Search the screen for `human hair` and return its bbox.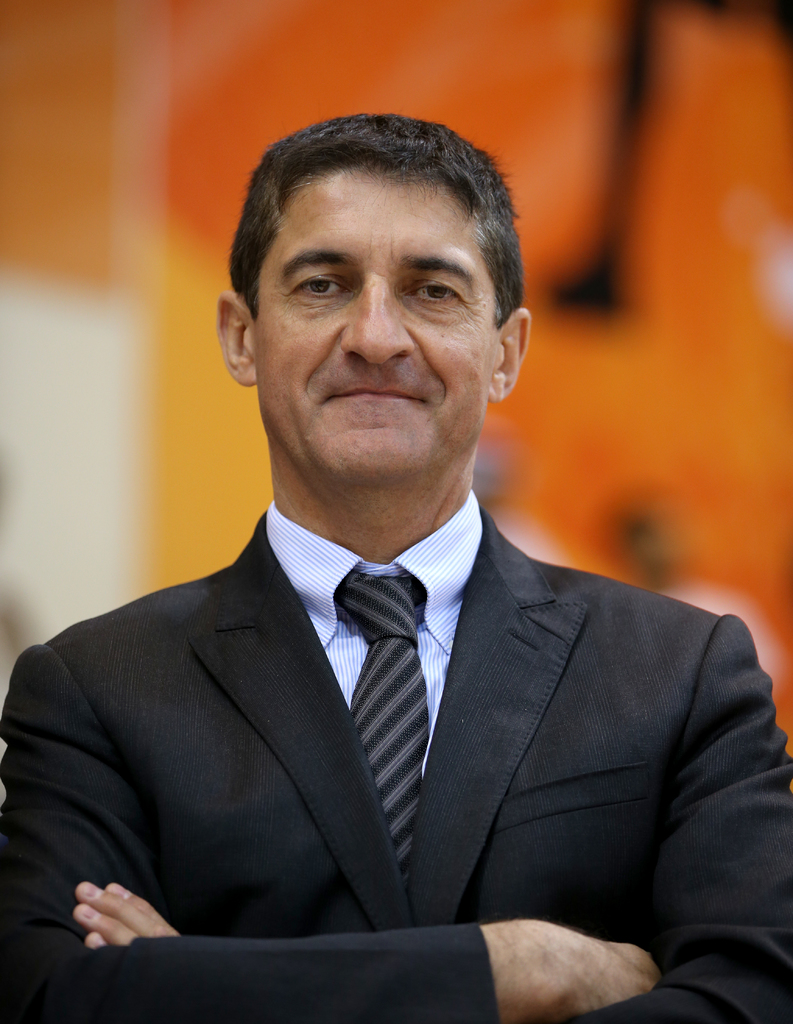
Found: box=[215, 114, 529, 373].
